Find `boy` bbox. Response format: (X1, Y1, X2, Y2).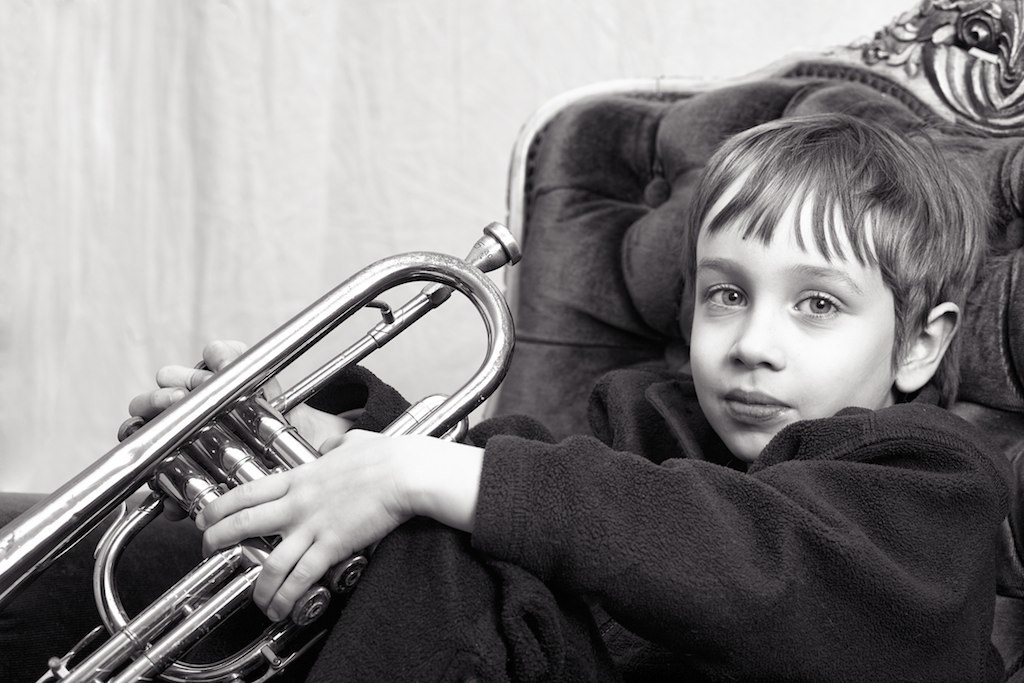
(125, 104, 1021, 682).
